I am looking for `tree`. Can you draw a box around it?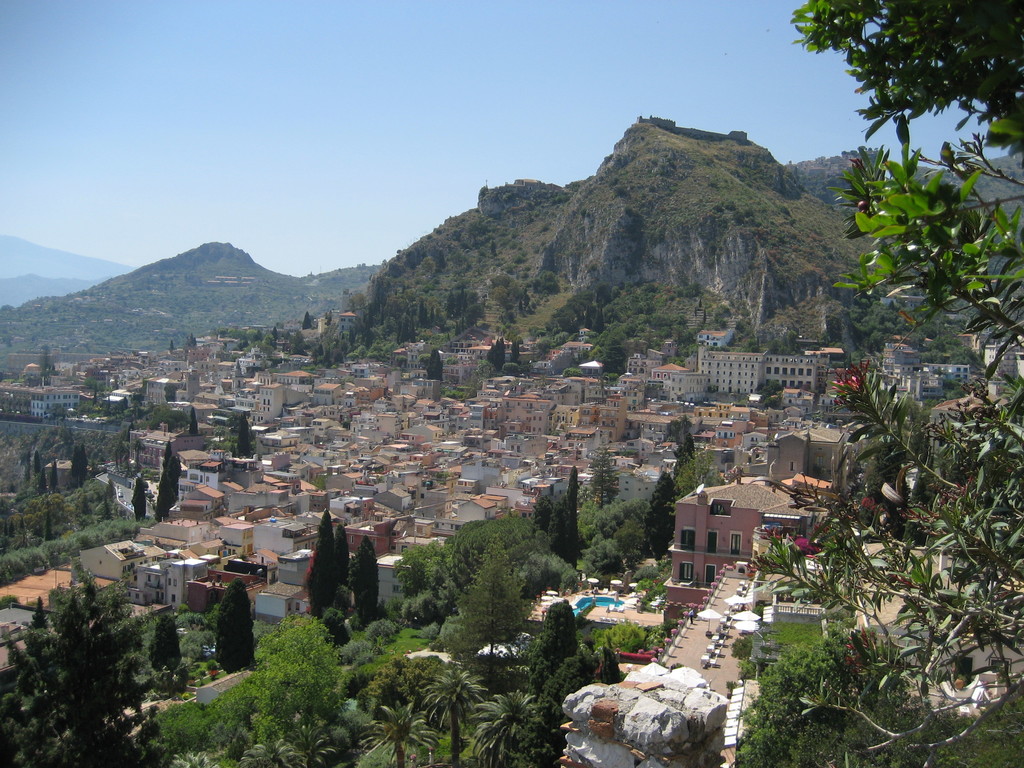
Sure, the bounding box is (left=535, top=455, right=584, bottom=566).
